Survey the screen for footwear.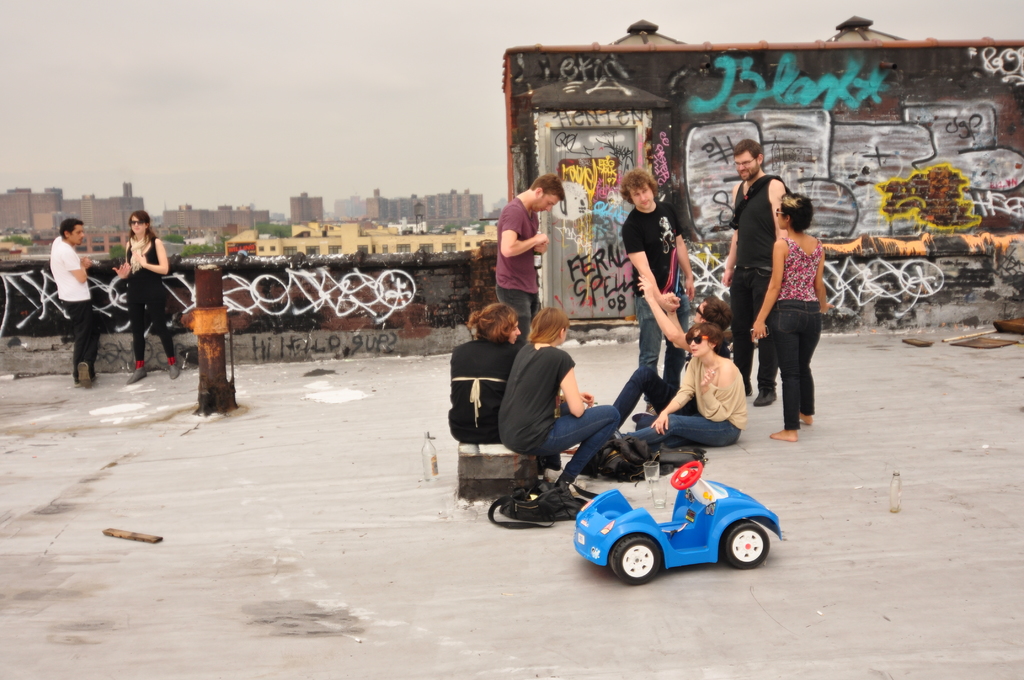
Survey found: [x1=79, y1=360, x2=95, y2=389].
